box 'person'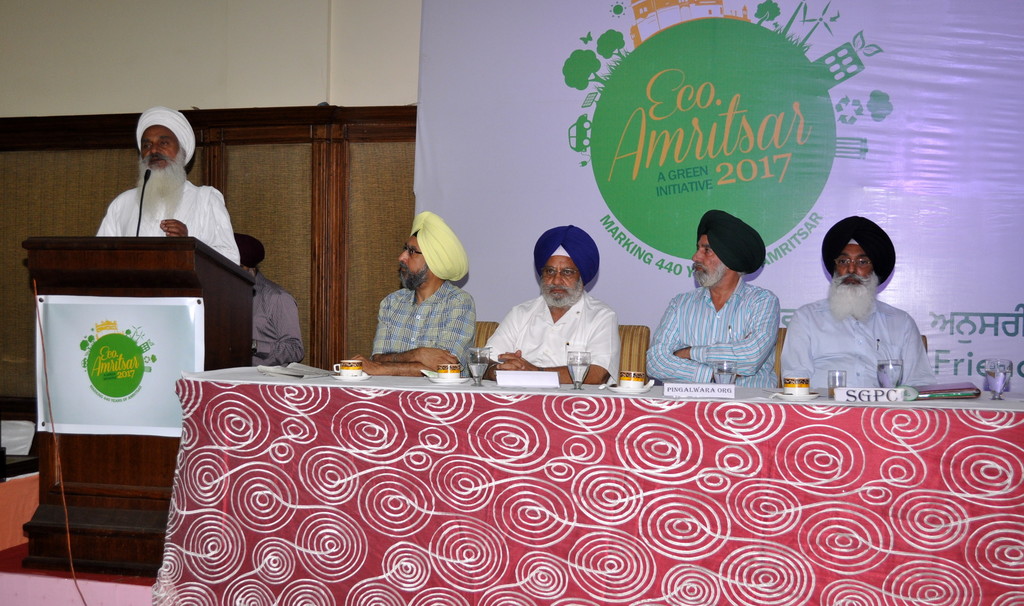
box=[778, 214, 939, 387]
